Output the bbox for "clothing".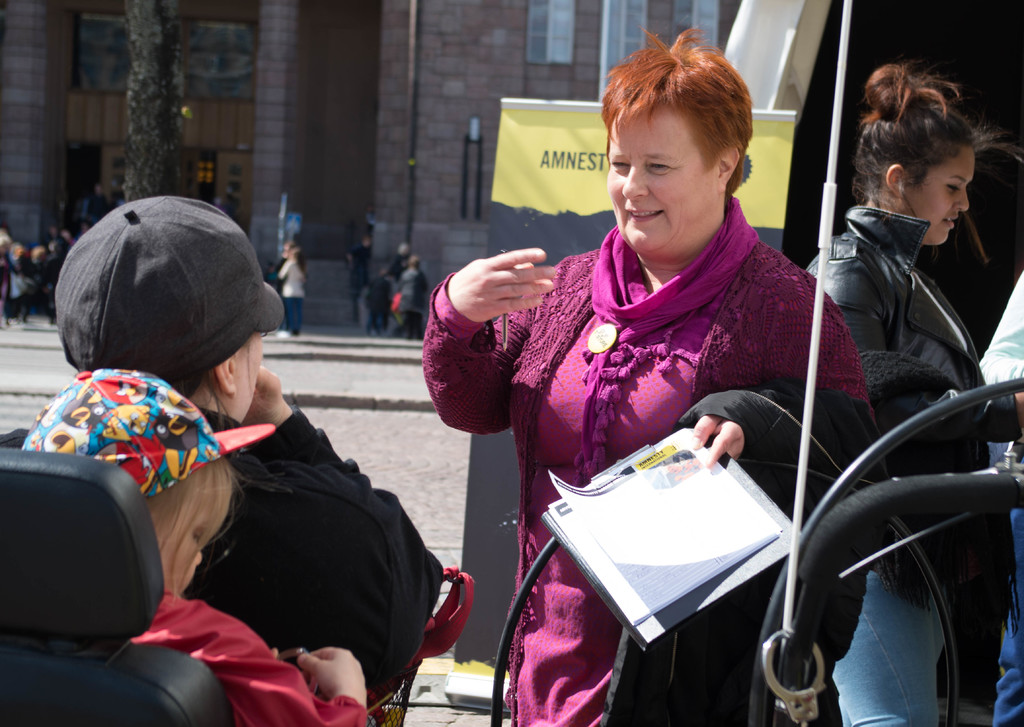
box=[0, 410, 444, 689].
